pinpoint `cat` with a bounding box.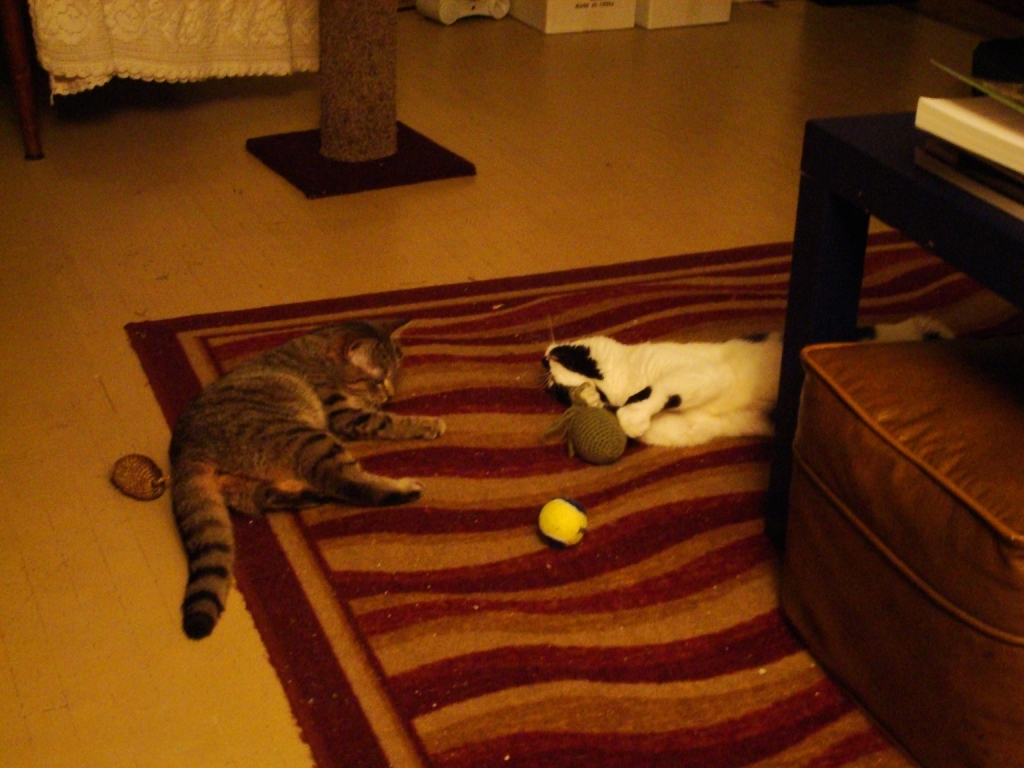
x1=541, y1=315, x2=945, y2=449.
